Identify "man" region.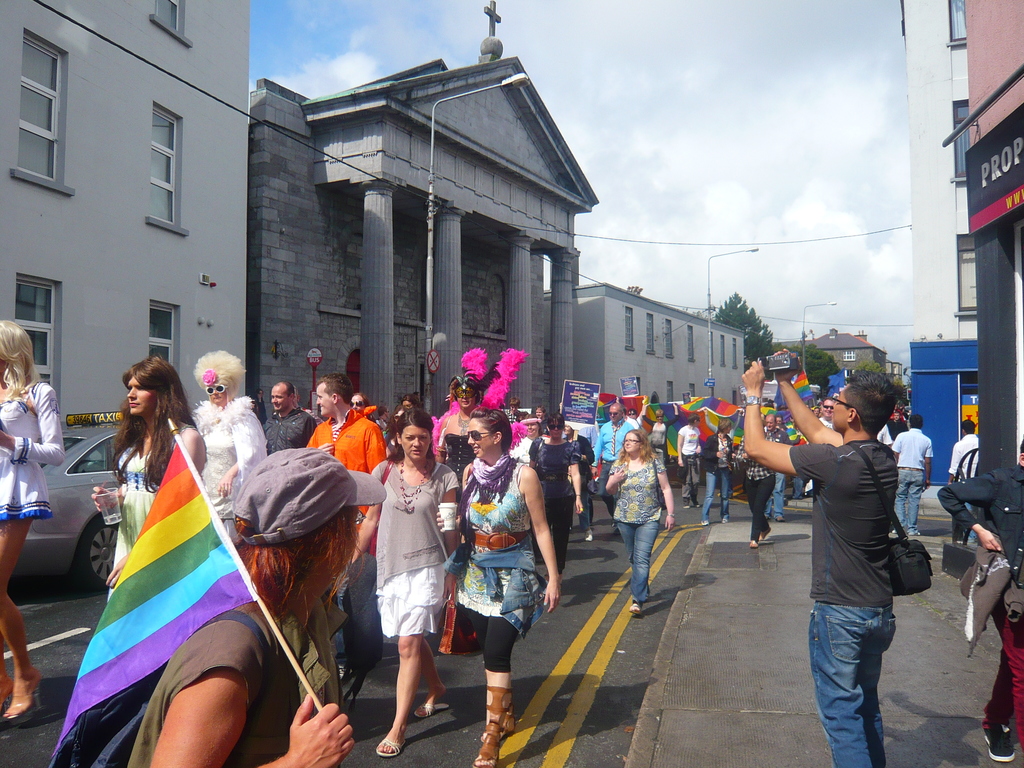
Region: [618,388,646,427].
